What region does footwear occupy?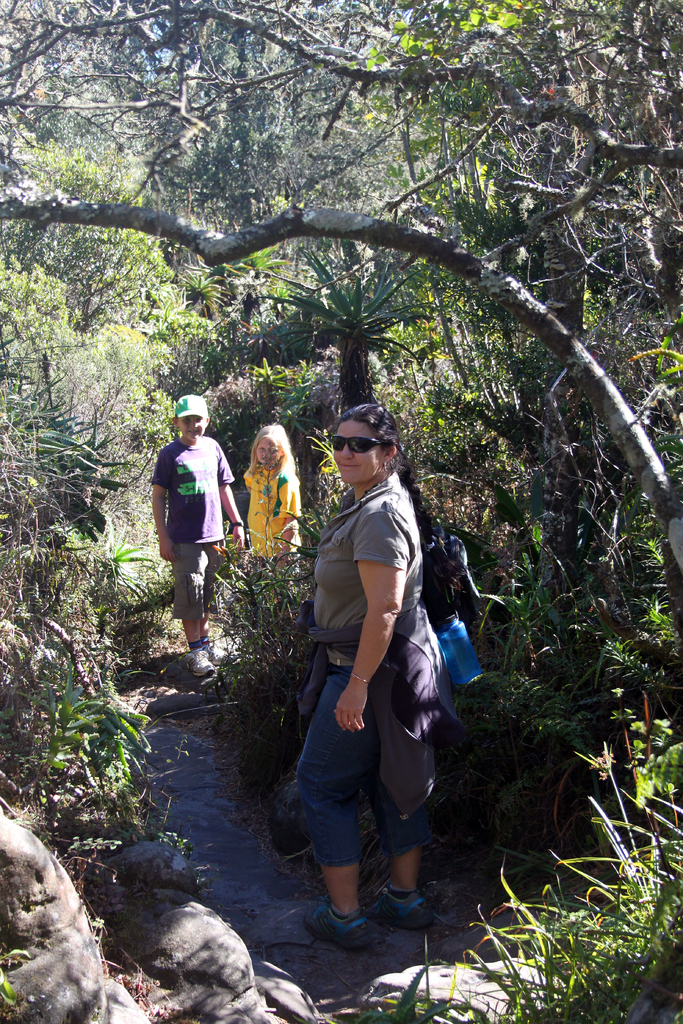
select_region(308, 897, 384, 953).
